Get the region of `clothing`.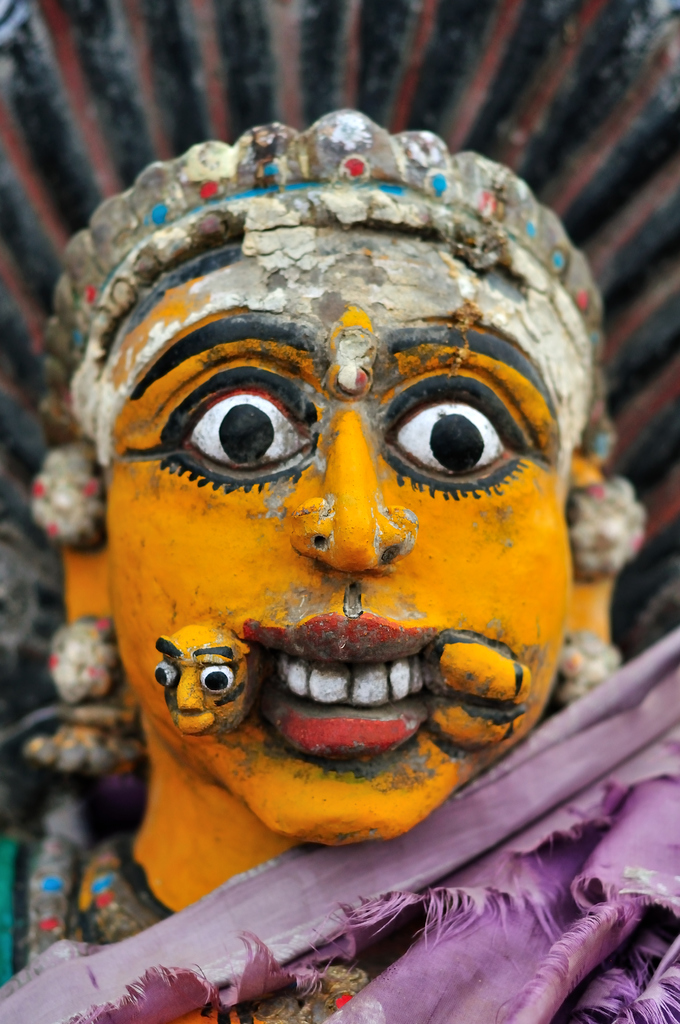
0, 603, 679, 1023.
